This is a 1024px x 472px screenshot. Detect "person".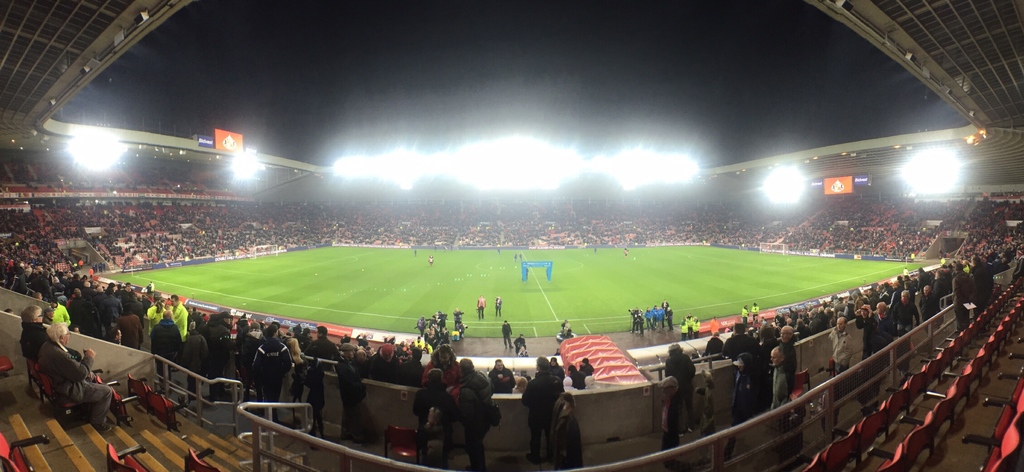
detection(455, 357, 497, 471).
